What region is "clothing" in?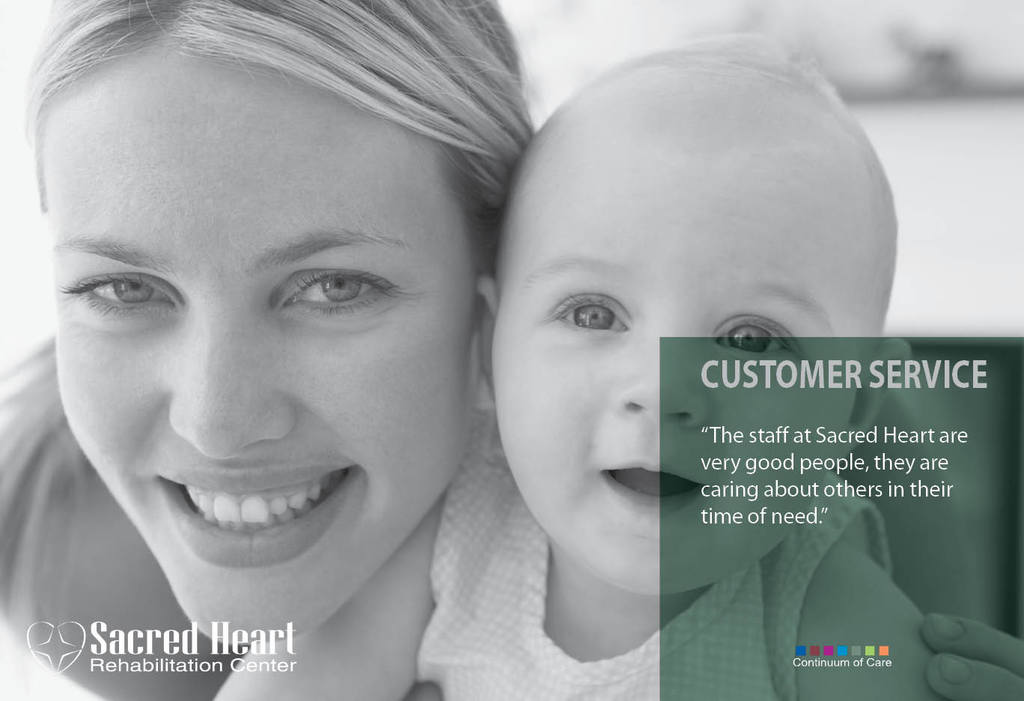
locate(4, 623, 104, 700).
